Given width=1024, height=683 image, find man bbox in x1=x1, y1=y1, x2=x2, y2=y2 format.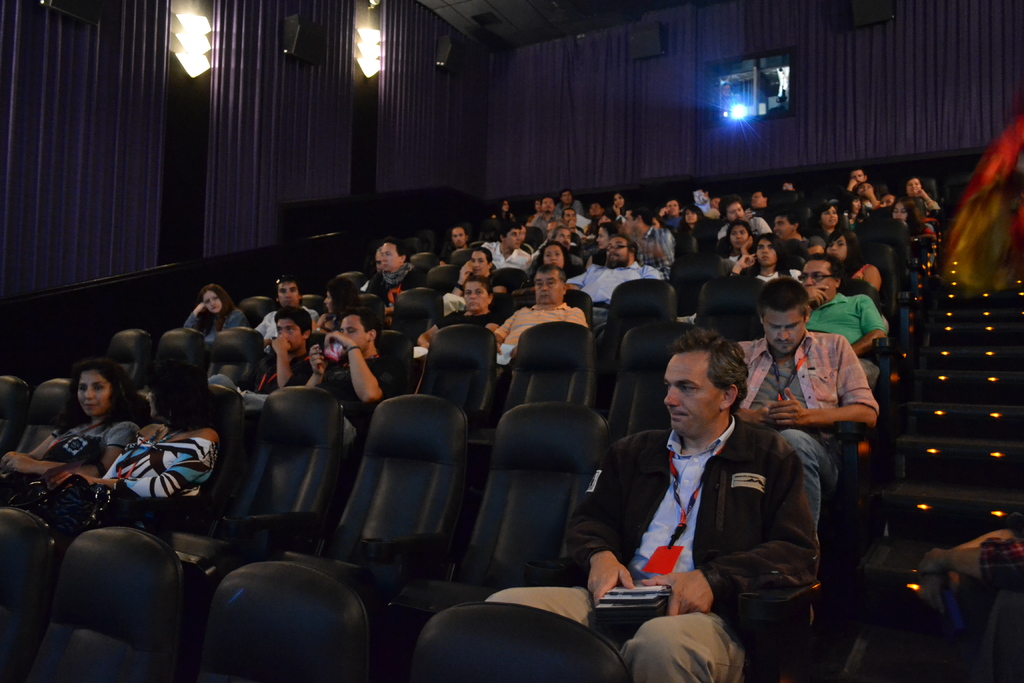
x1=493, y1=260, x2=580, y2=393.
